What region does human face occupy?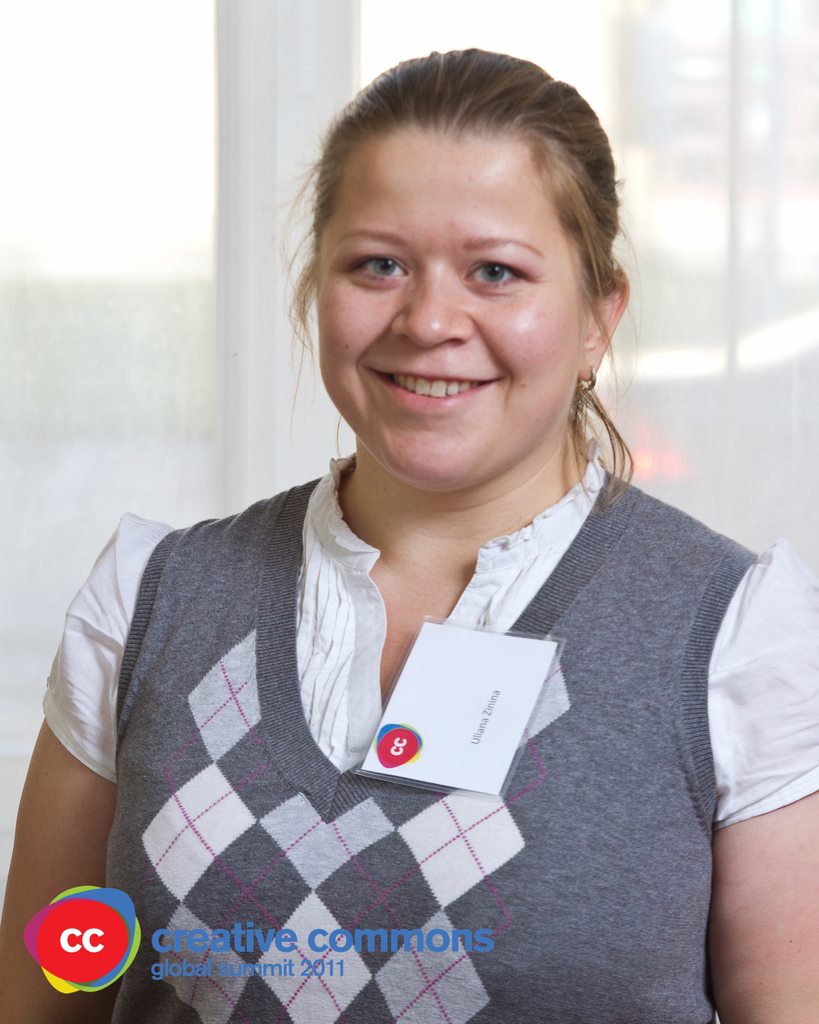
[left=315, top=118, right=577, bottom=481].
